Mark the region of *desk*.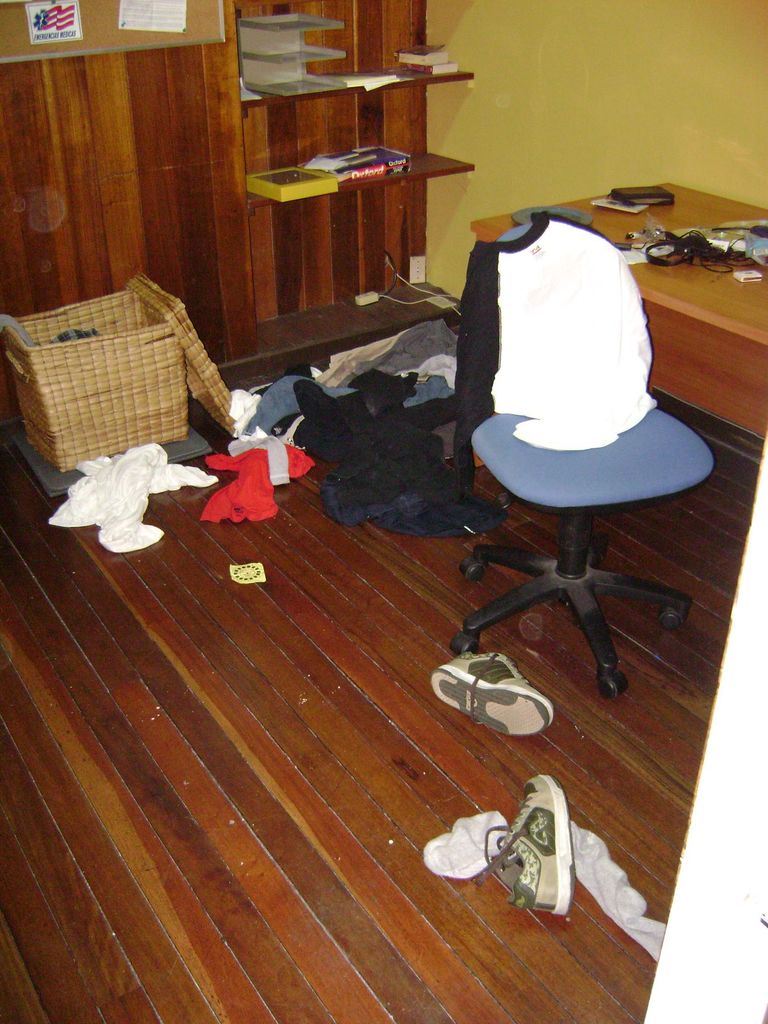
Region: <box>472,181,757,437</box>.
